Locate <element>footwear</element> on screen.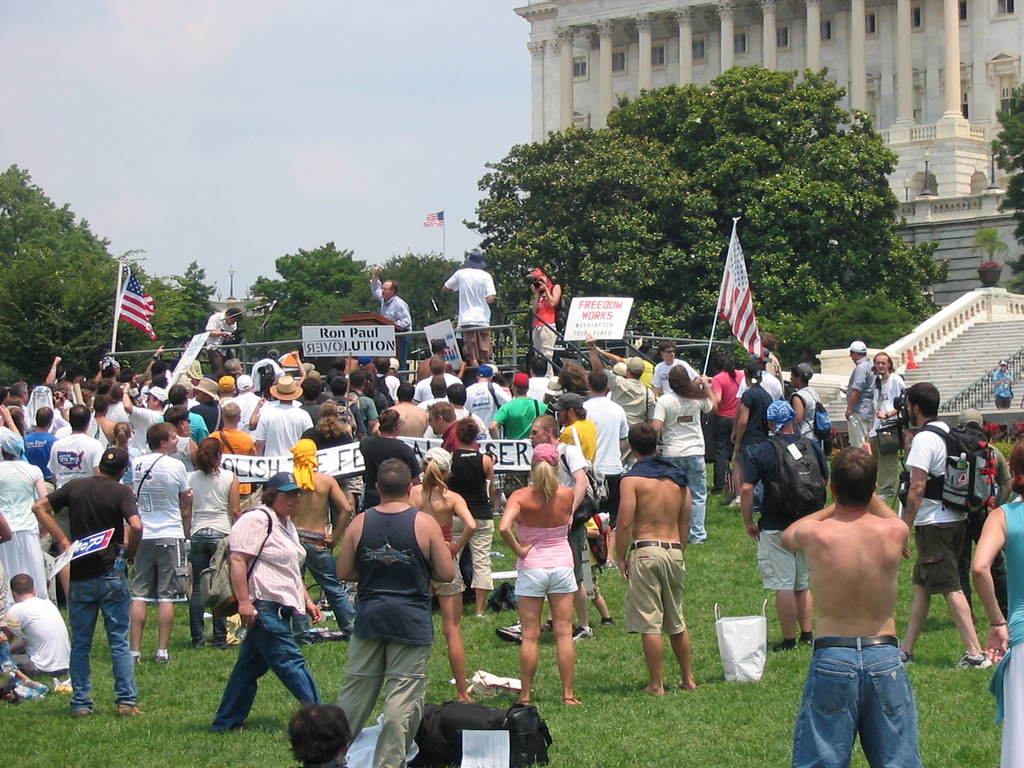
On screen at {"left": 564, "top": 694, "right": 582, "bottom": 705}.
